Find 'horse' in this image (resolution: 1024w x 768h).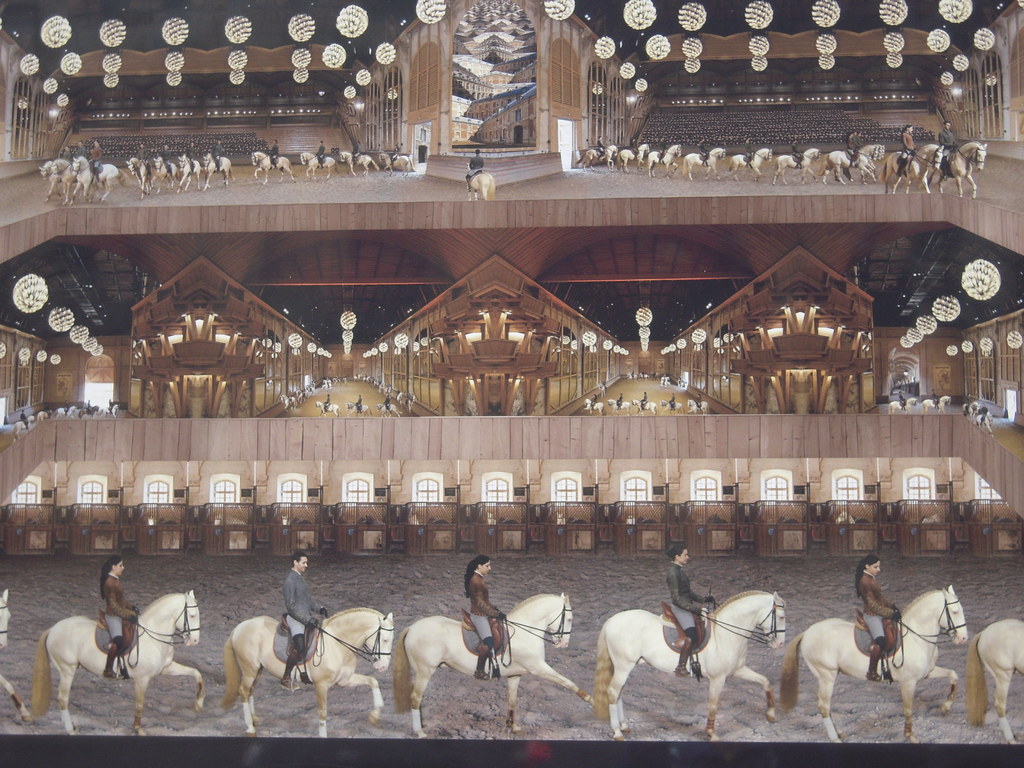
(659, 400, 684, 416).
